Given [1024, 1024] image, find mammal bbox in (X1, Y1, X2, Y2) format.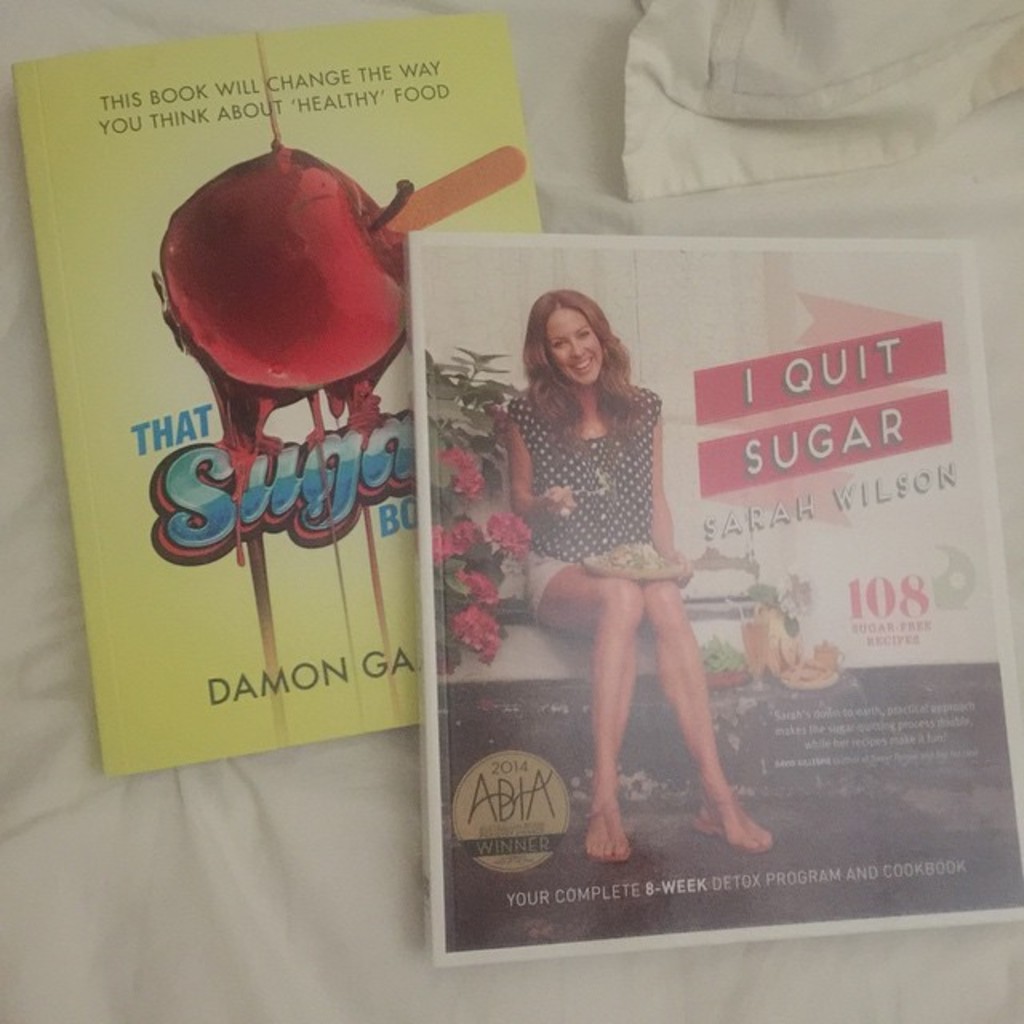
(422, 310, 731, 883).
